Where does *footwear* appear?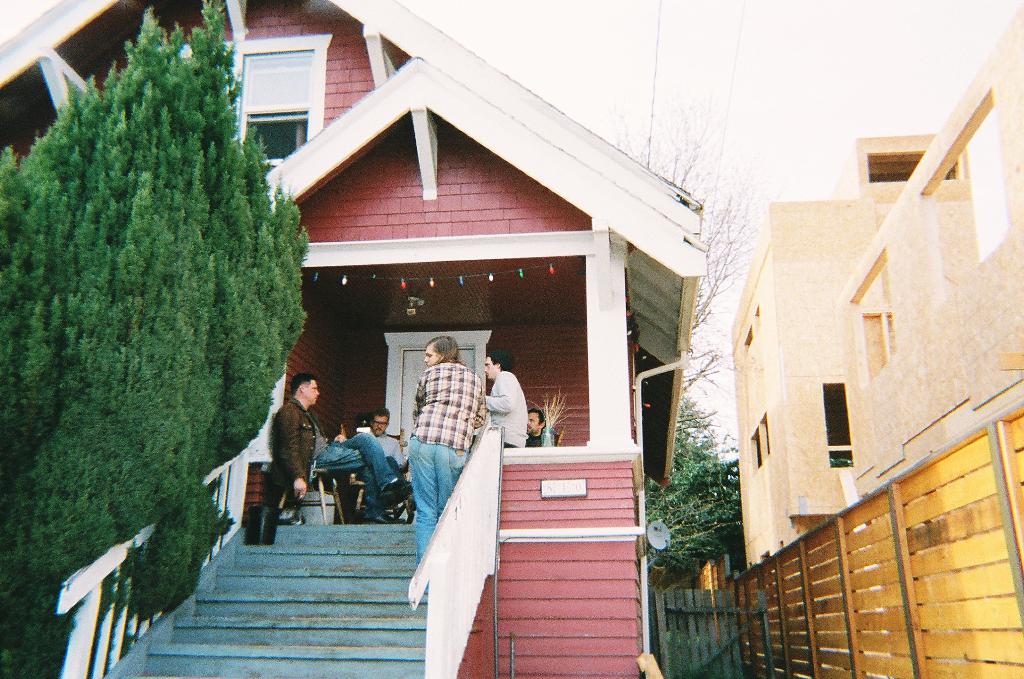
Appears at <bbox>360, 516, 392, 523</bbox>.
